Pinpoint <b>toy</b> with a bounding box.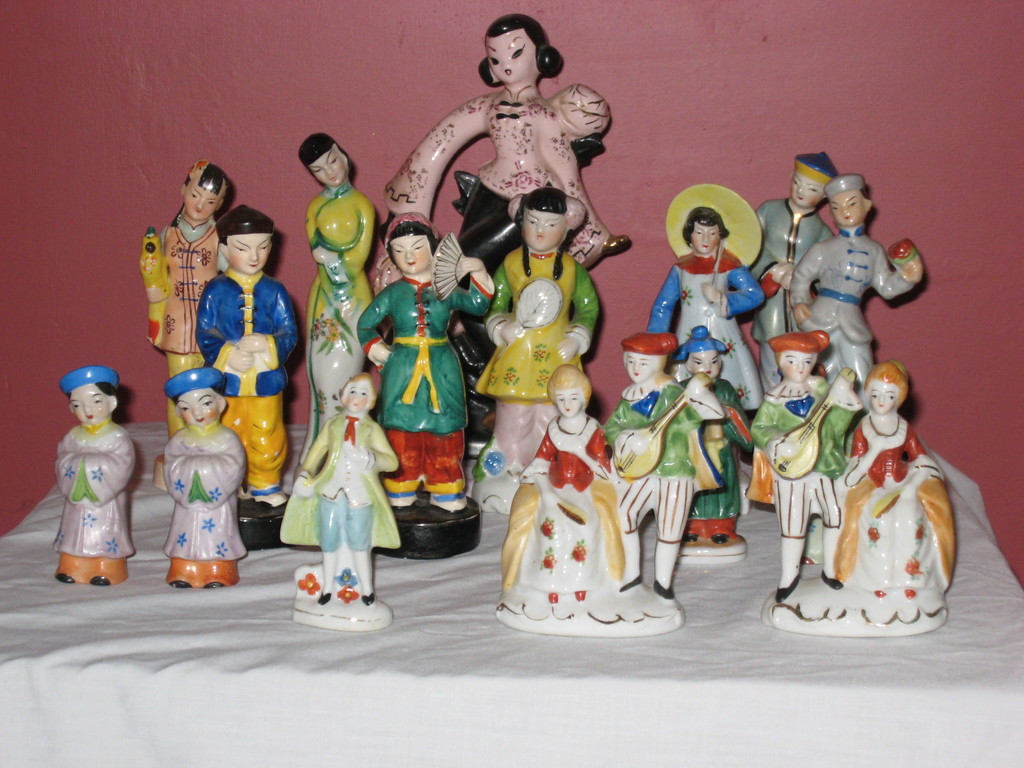
(left=52, top=367, right=134, bottom=588).
